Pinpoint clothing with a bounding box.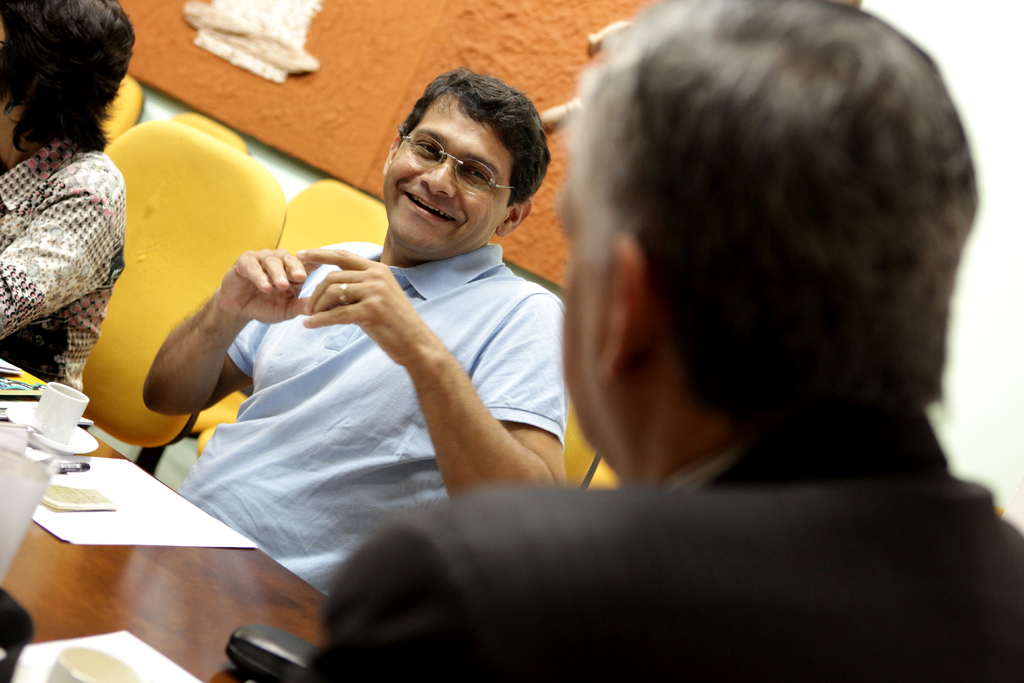
select_region(0, 88, 137, 392).
